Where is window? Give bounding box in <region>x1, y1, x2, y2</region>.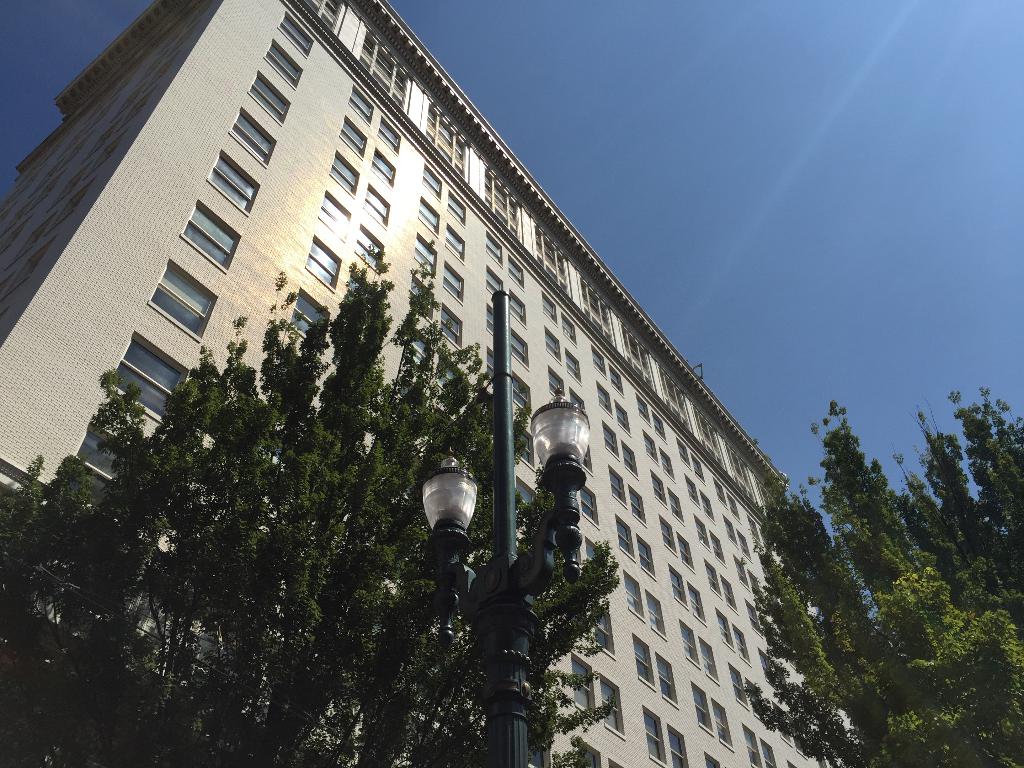
<region>511, 286, 531, 326</region>.
